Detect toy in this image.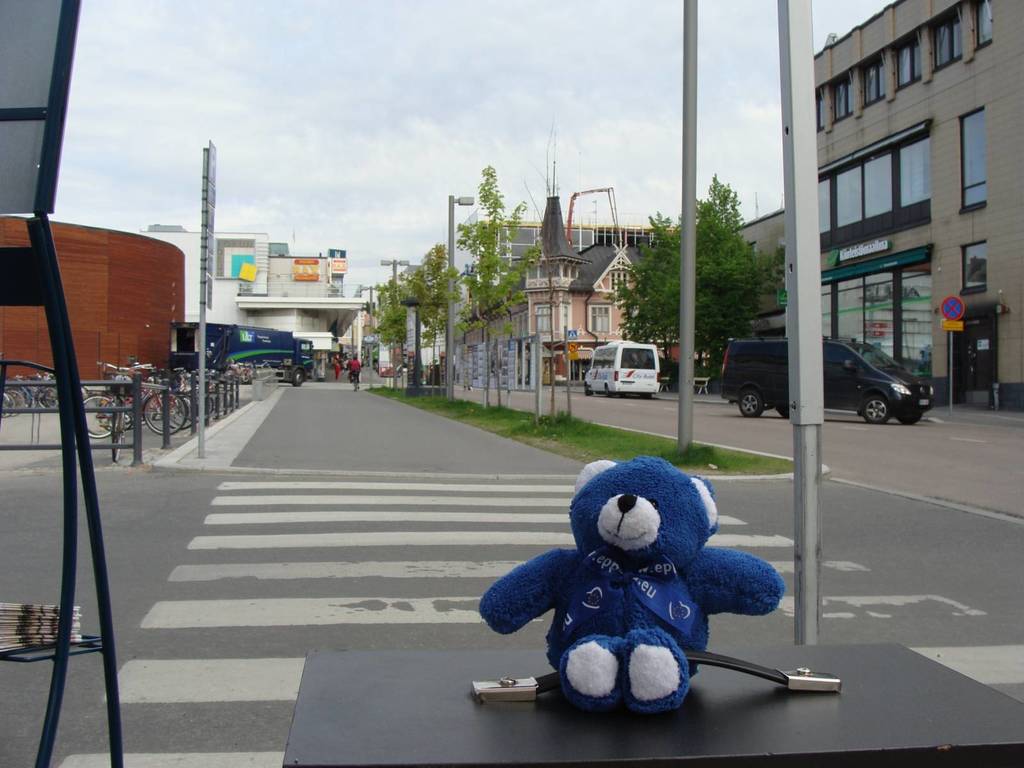
Detection: box(484, 458, 762, 700).
